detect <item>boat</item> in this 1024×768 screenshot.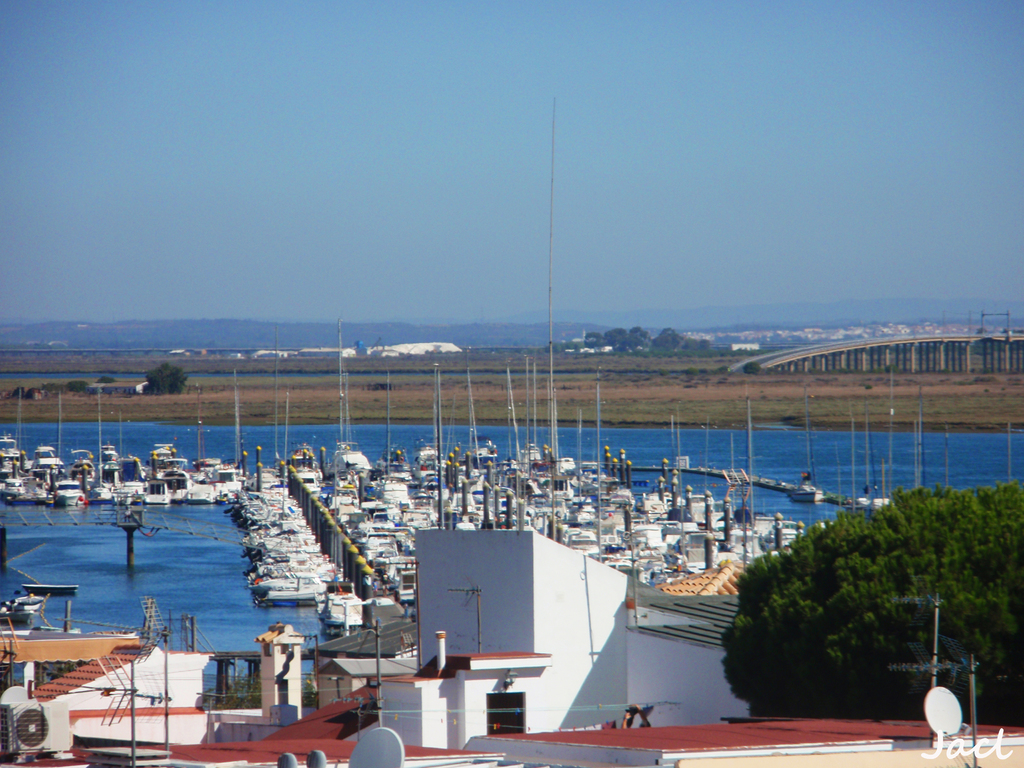
Detection: [291, 337, 375, 489].
